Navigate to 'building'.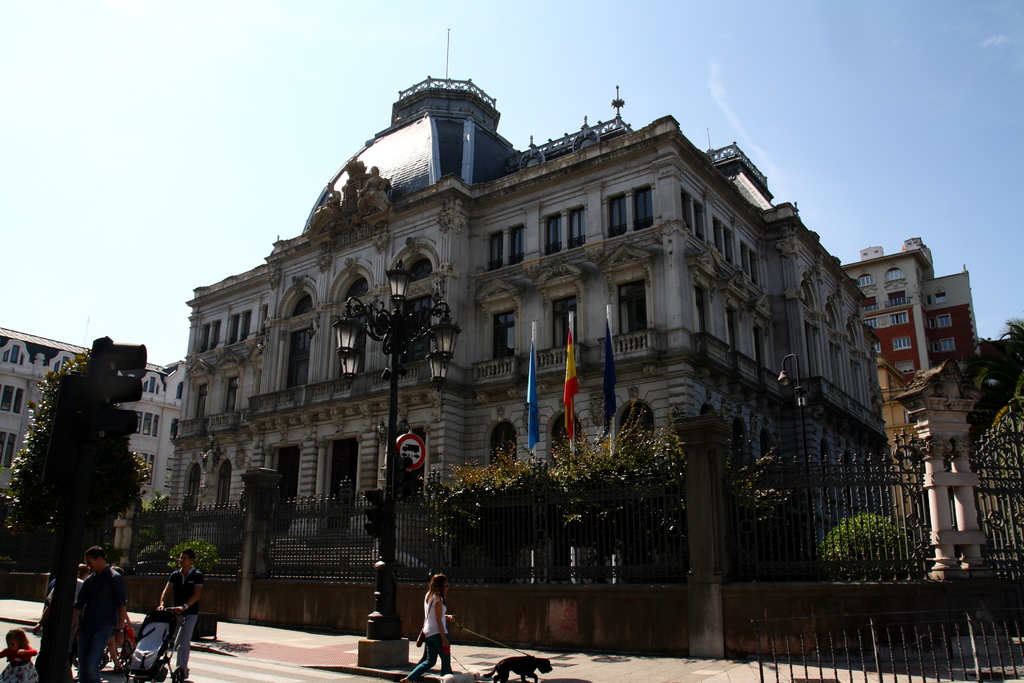
Navigation target: 164,26,895,536.
